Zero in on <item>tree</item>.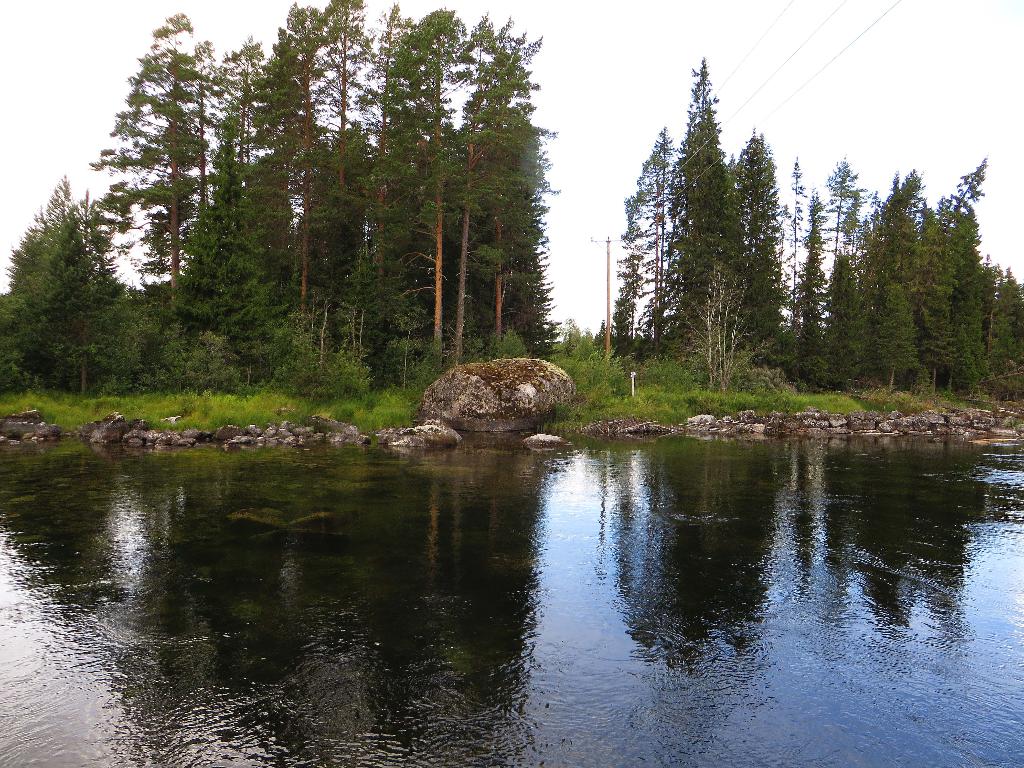
Zeroed in: (x1=780, y1=166, x2=806, y2=333).
